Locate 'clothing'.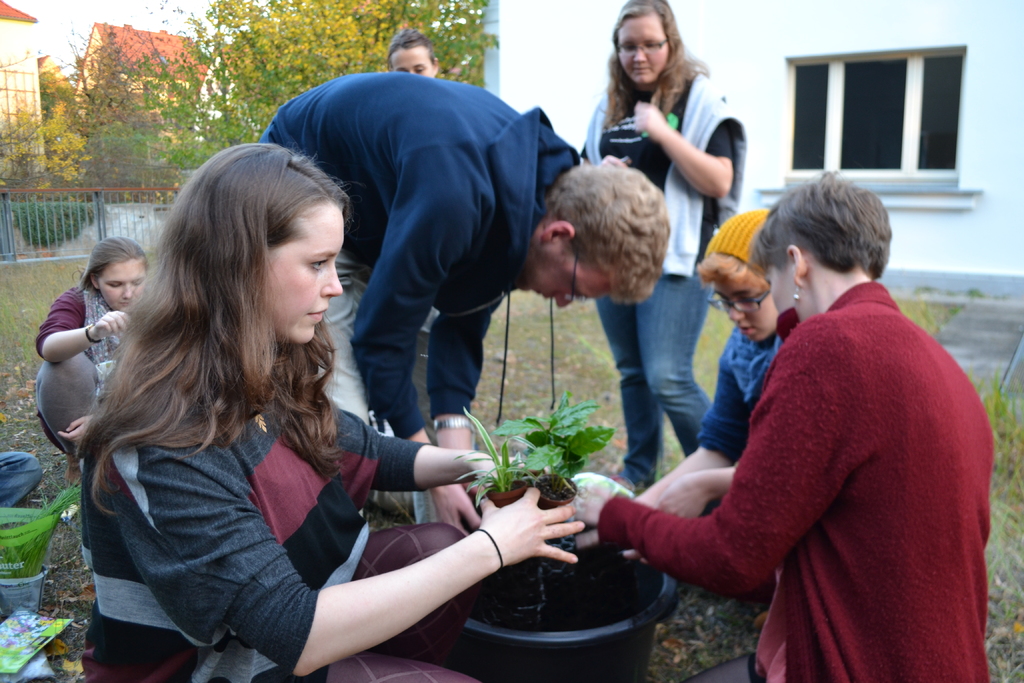
Bounding box: <bbox>84, 436, 483, 682</bbox>.
